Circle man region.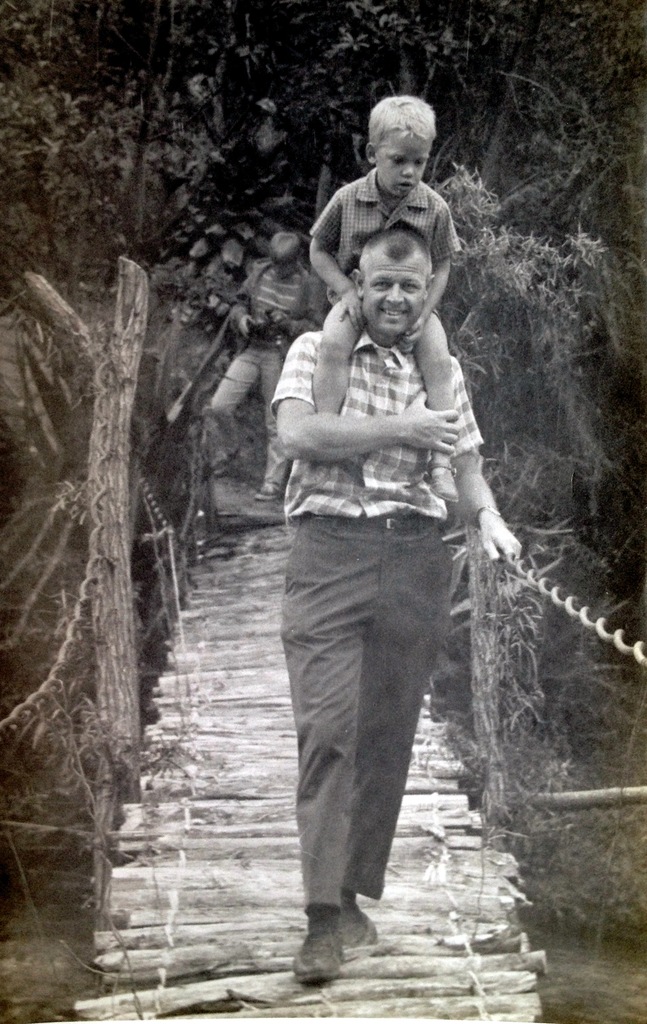
Region: 270,226,522,981.
